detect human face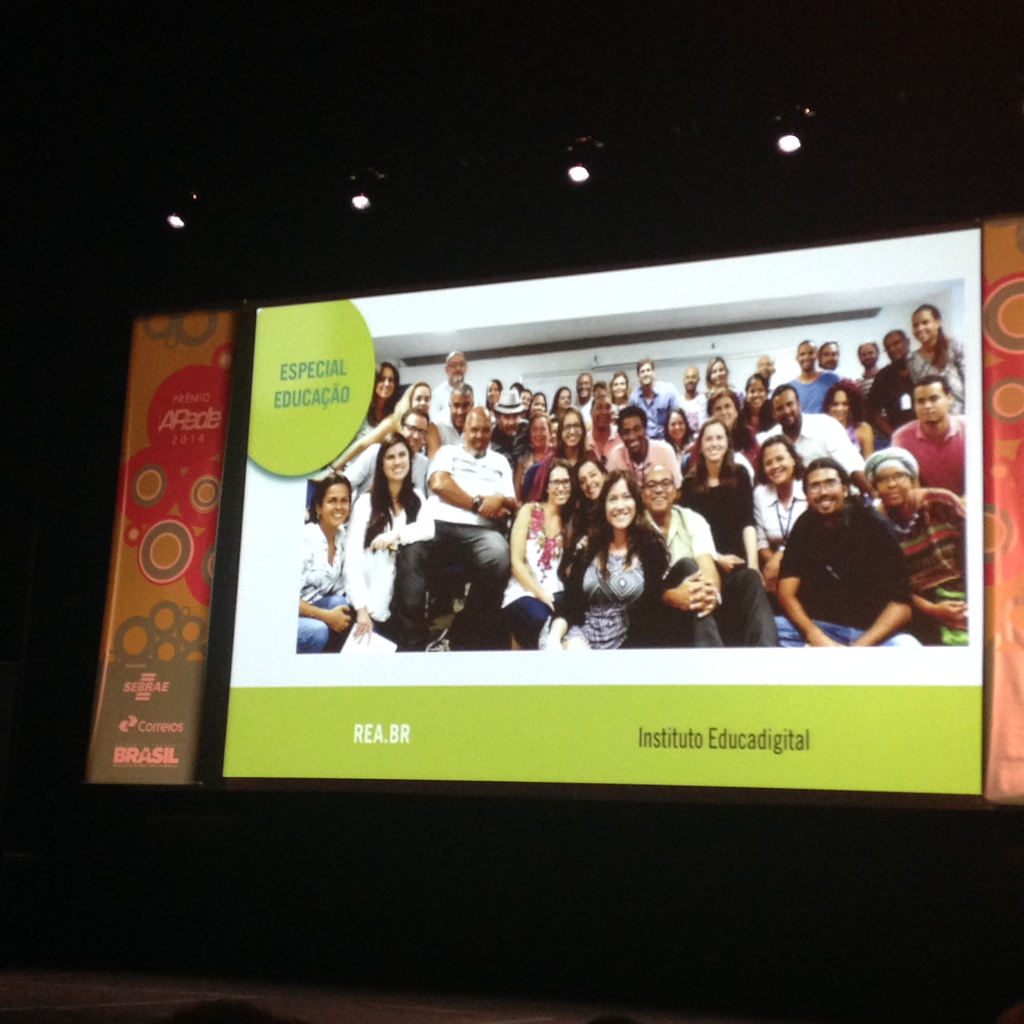
detection(381, 437, 412, 479)
